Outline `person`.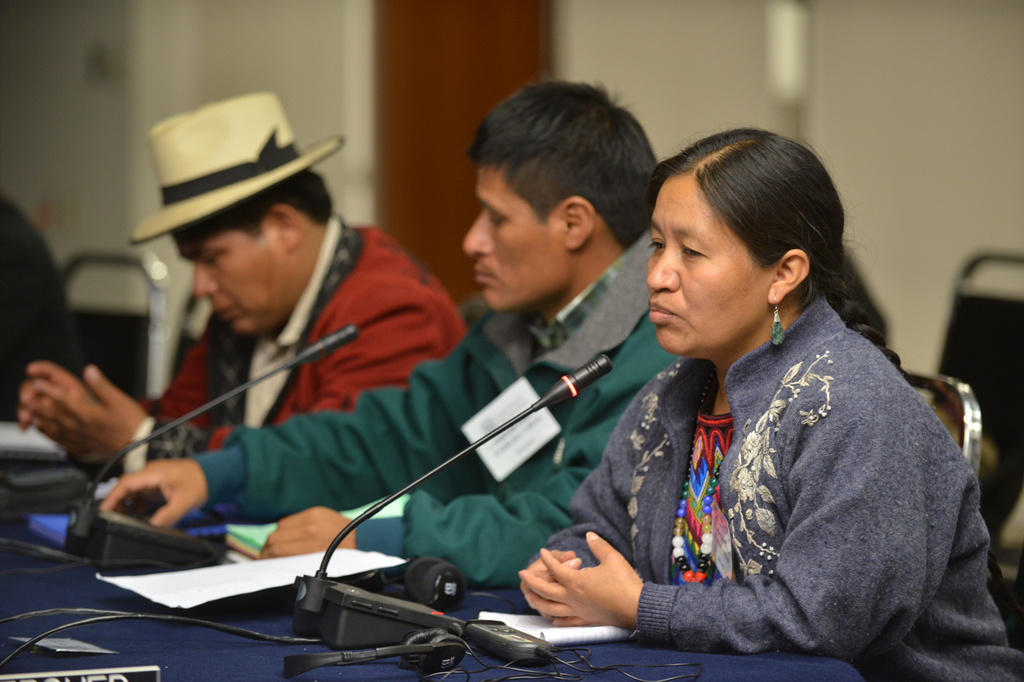
Outline: pyautogui.locateOnScreen(514, 126, 1023, 681).
